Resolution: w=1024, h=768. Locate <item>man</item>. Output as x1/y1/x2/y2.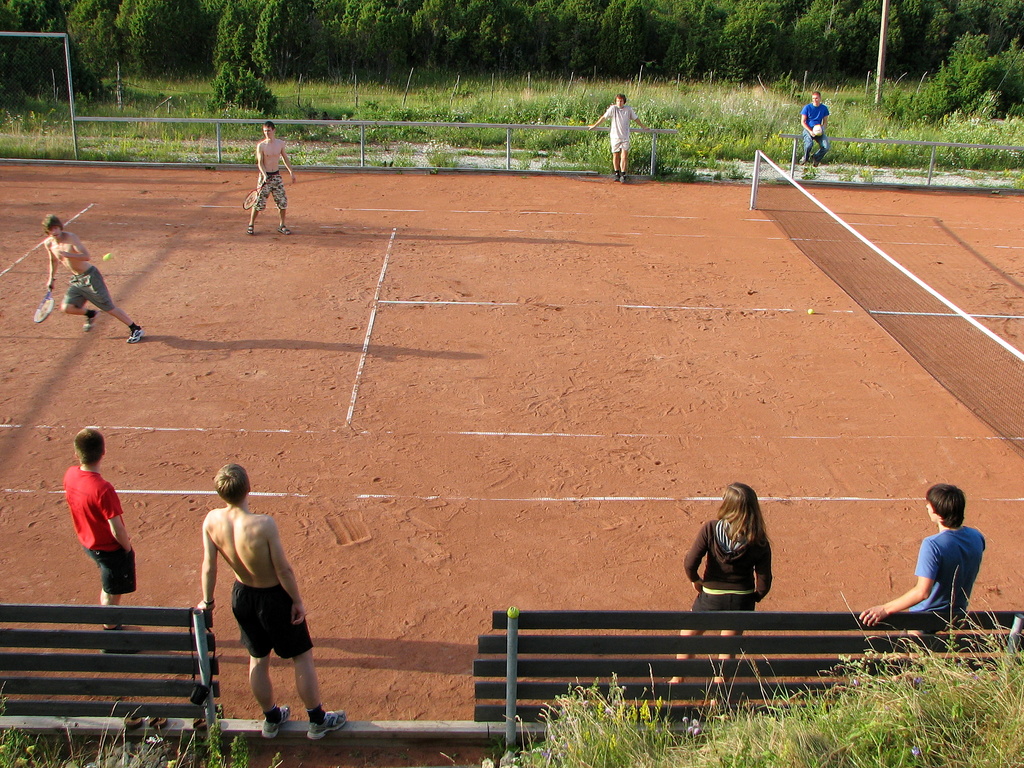
797/88/829/167.
